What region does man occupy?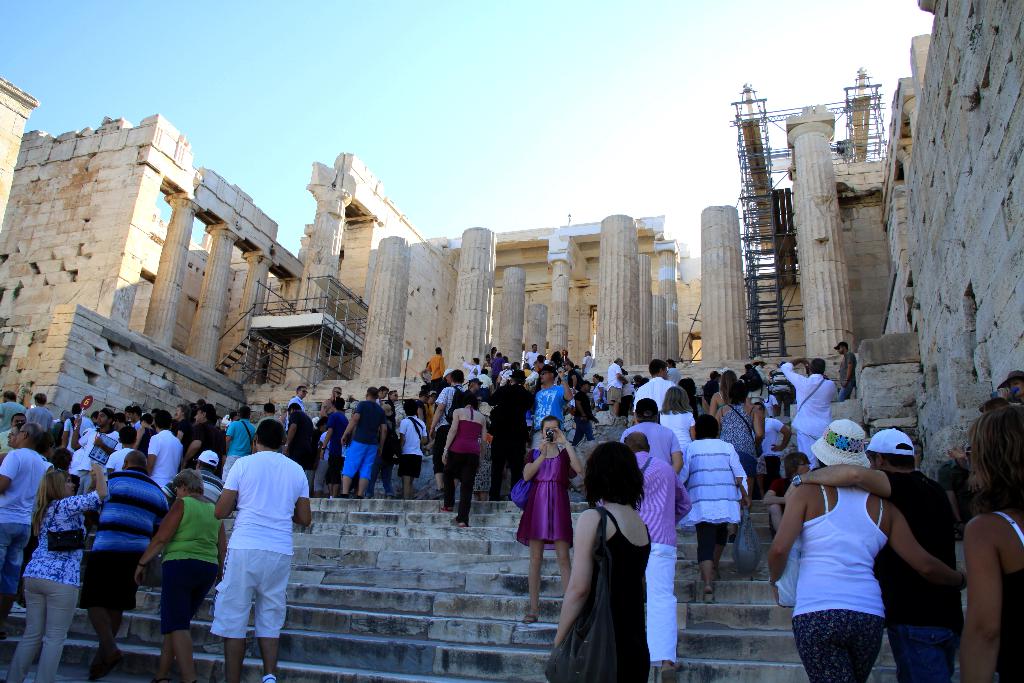
pyautogui.locateOnScreen(527, 344, 541, 369).
